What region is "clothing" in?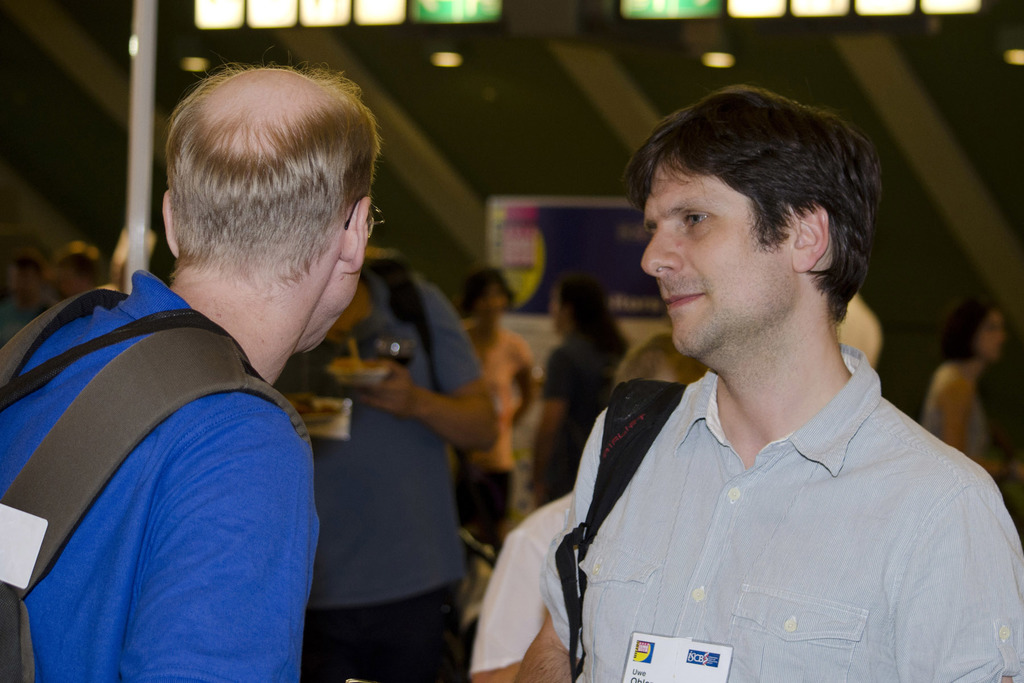
[530, 338, 1023, 682].
